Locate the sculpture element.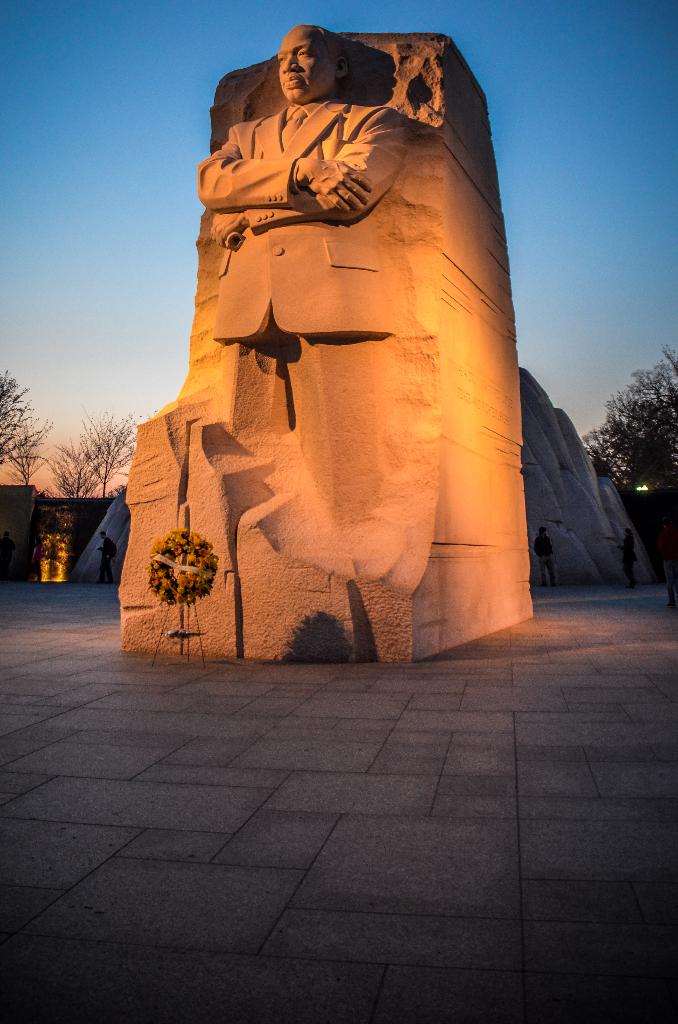
Element bbox: 119 38 545 657.
